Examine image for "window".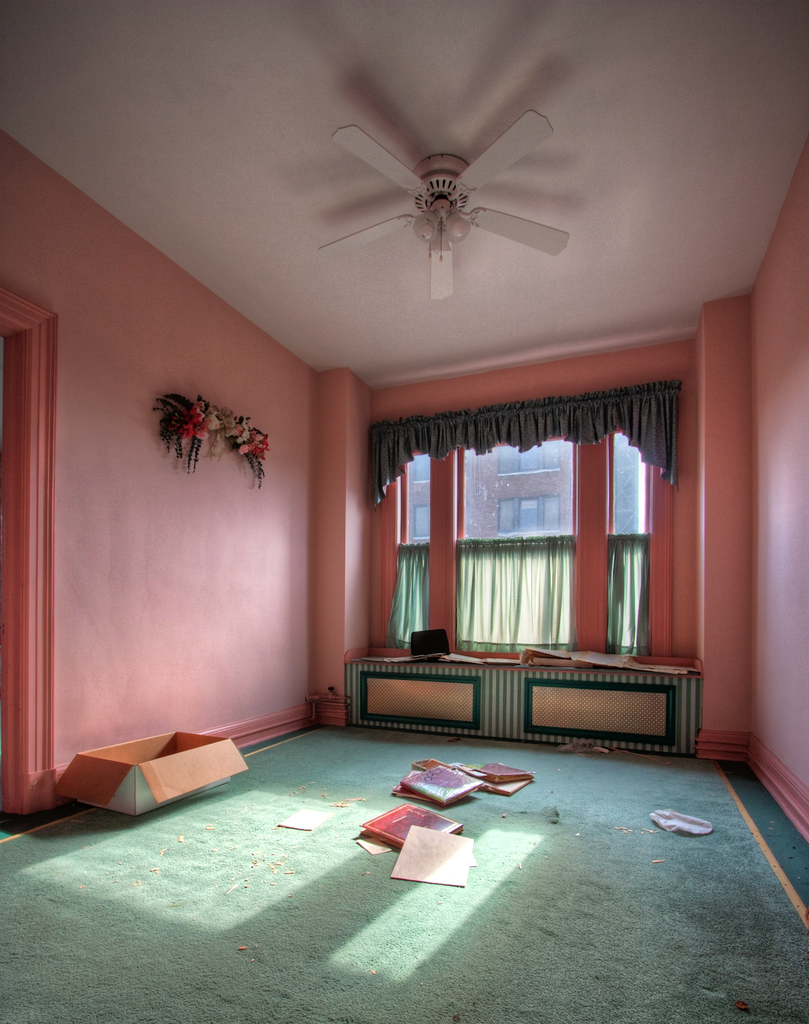
Examination result: [368,359,688,664].
